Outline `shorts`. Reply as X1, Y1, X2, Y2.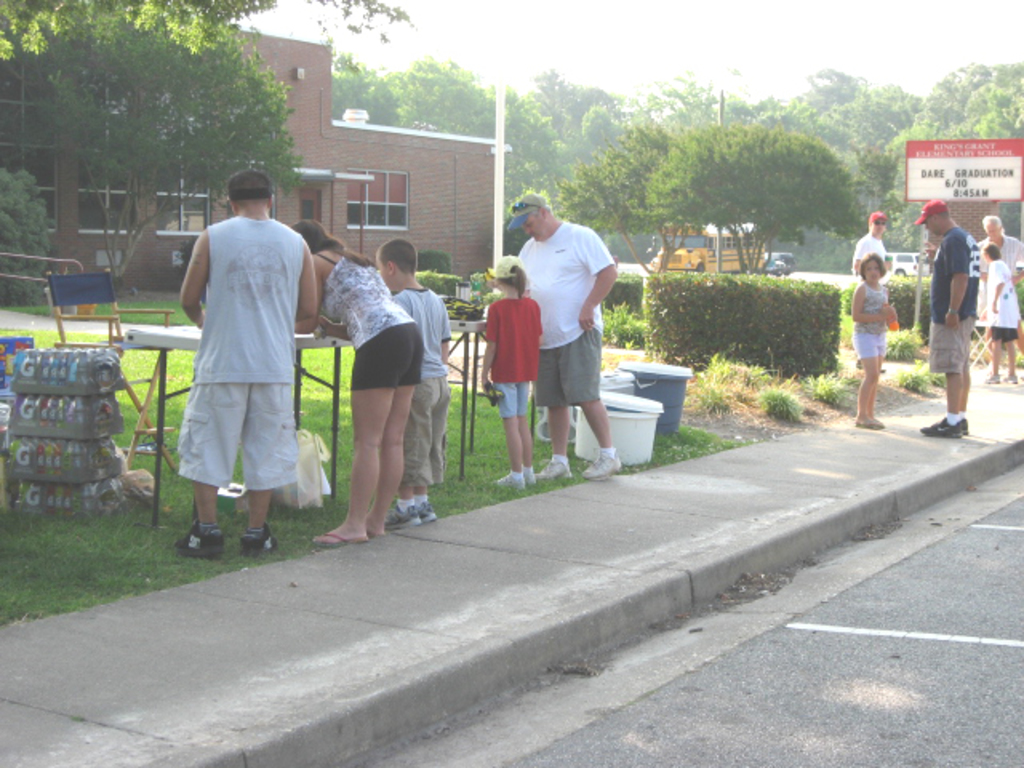
986, 325, 1019, 347.
